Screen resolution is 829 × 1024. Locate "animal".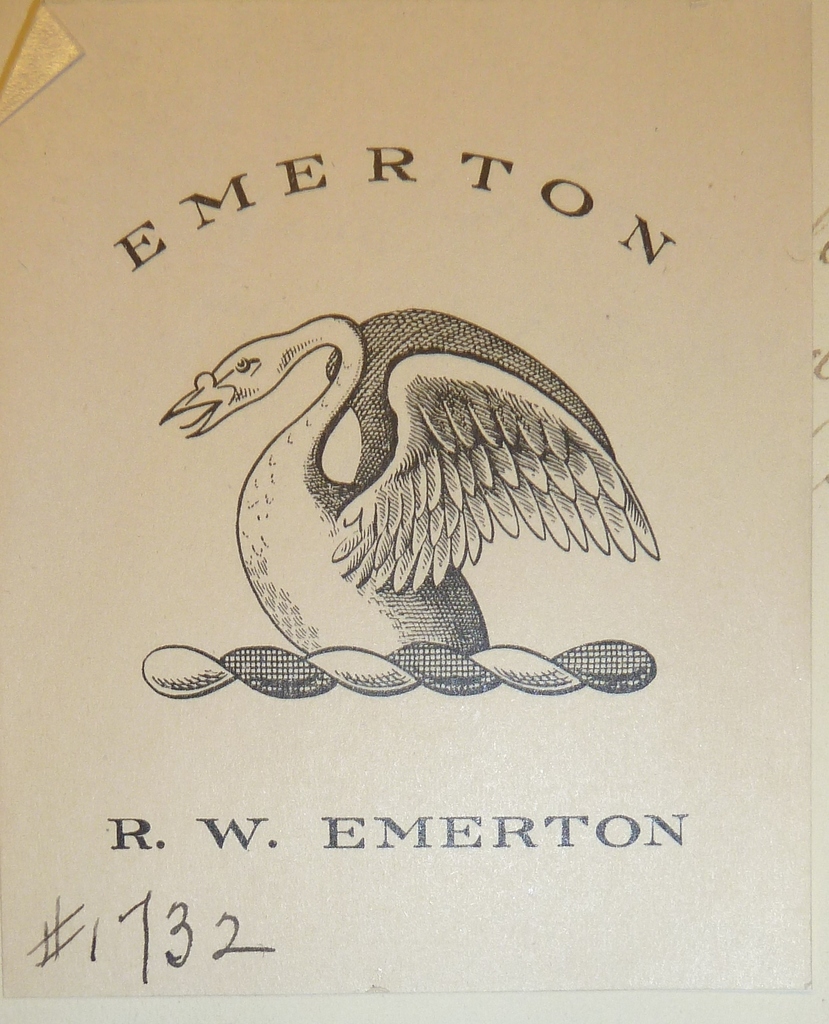
158, 307, 662, 657.
